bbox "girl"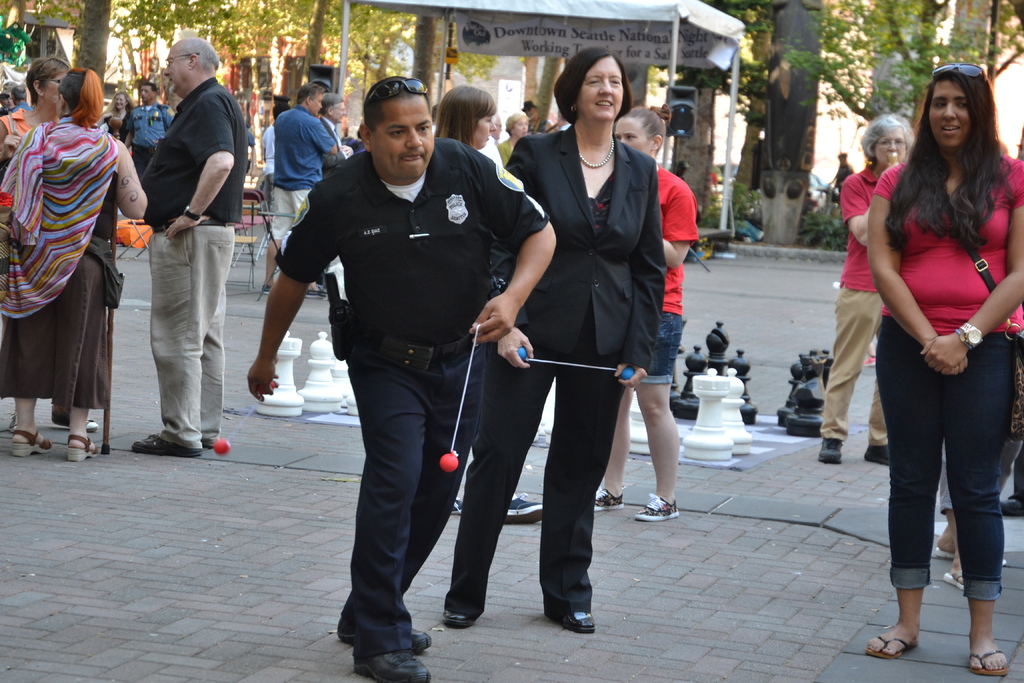
(435, 84, 552, 531)
